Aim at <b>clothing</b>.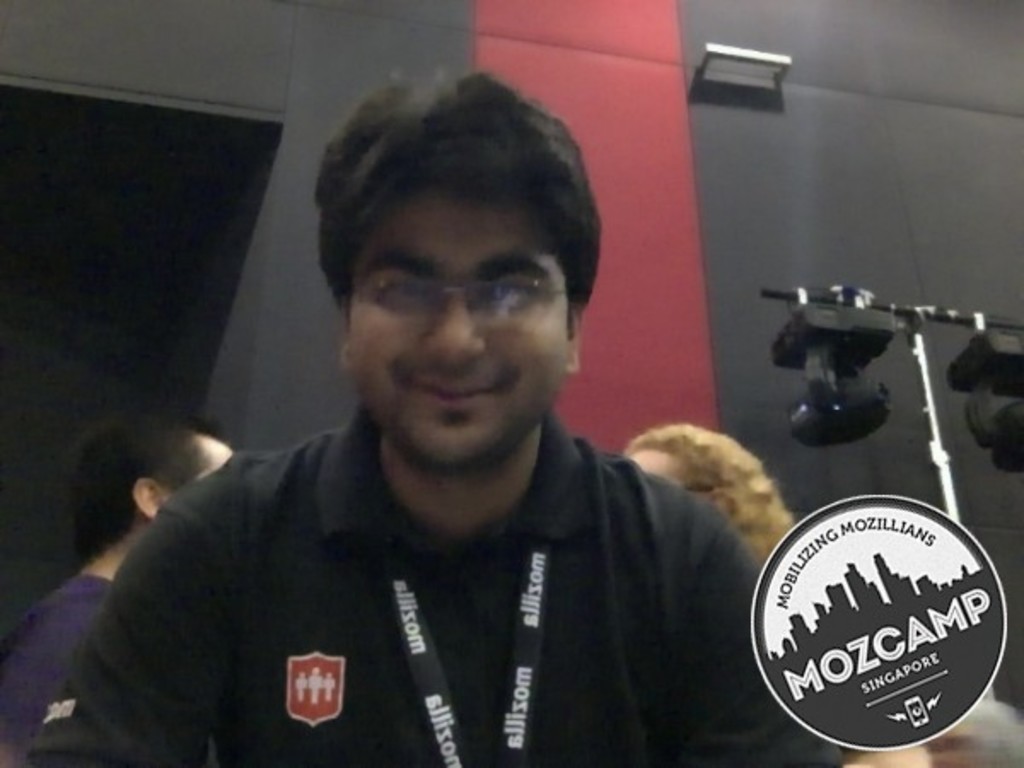
Aimed at BBox(0, 548, 143, 756).
